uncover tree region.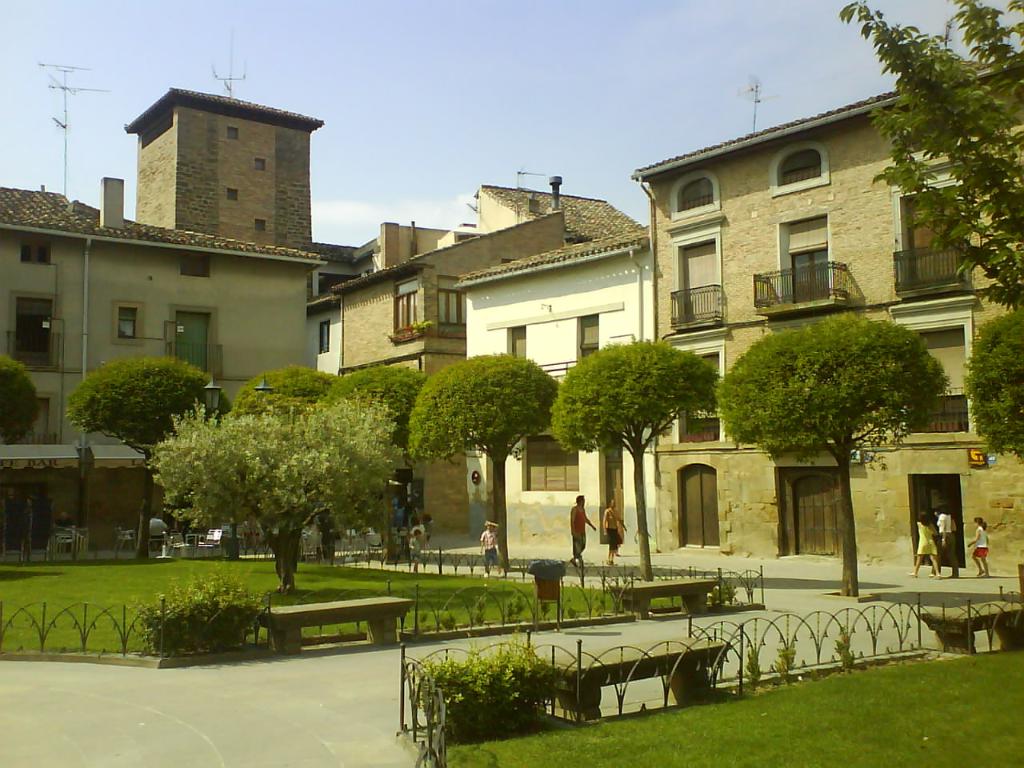
Uncovered: bbox=(836, 0, 1023, 312).
